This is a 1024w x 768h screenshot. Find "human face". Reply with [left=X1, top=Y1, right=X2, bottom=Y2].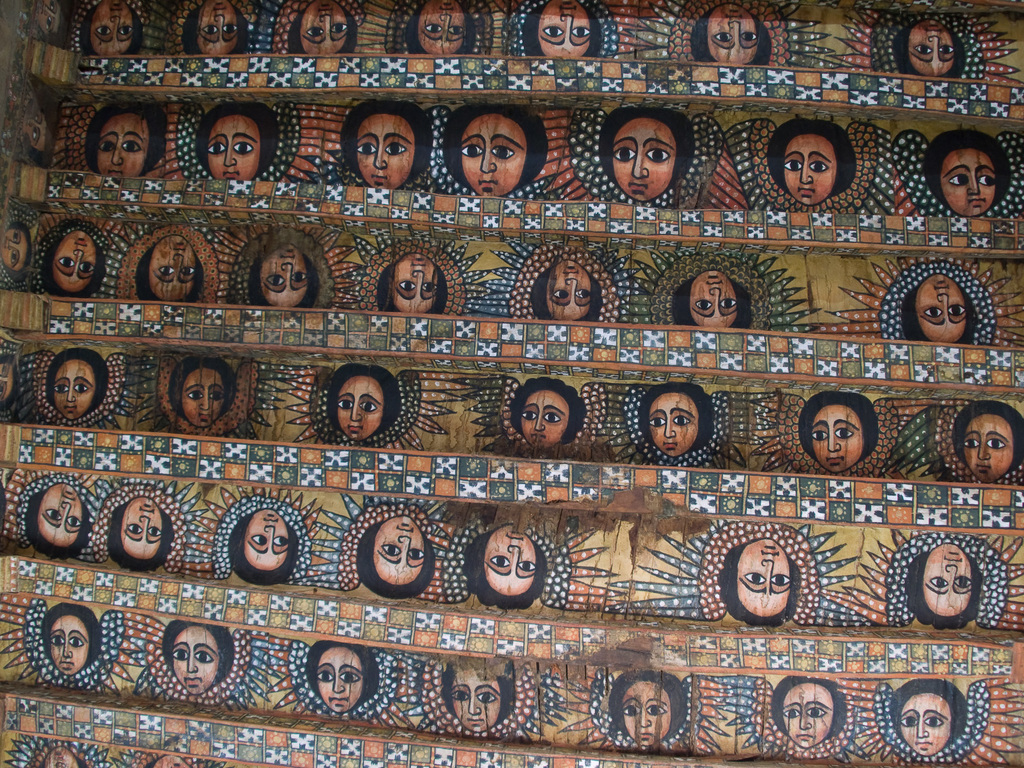
[left=120, top=497, right=170, bottom=557].
